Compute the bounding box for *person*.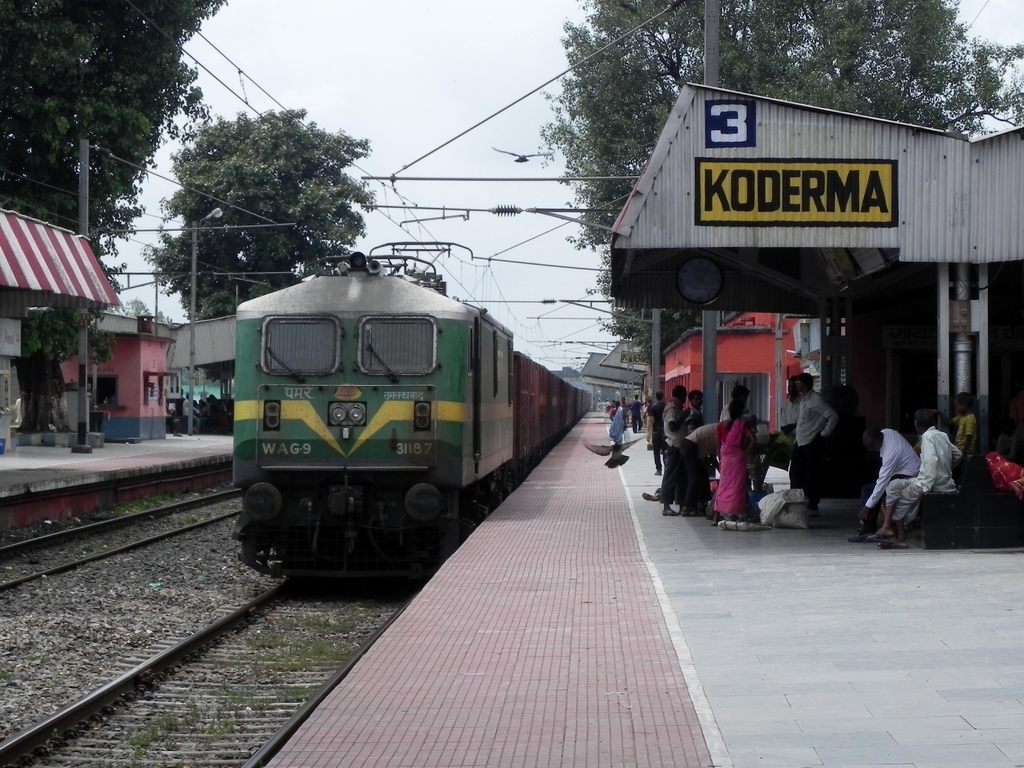
BBox(675, 412, 725, 518).
